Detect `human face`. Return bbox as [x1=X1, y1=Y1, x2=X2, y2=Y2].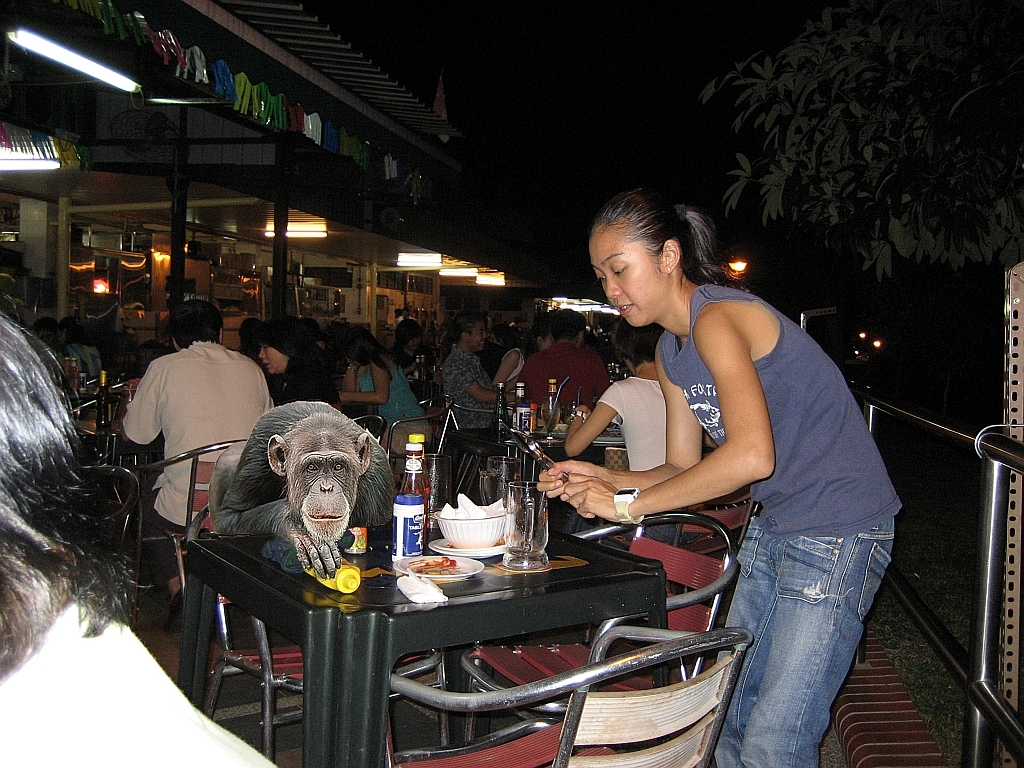
[x1=590, y1=223, x2=671, y2=326].
